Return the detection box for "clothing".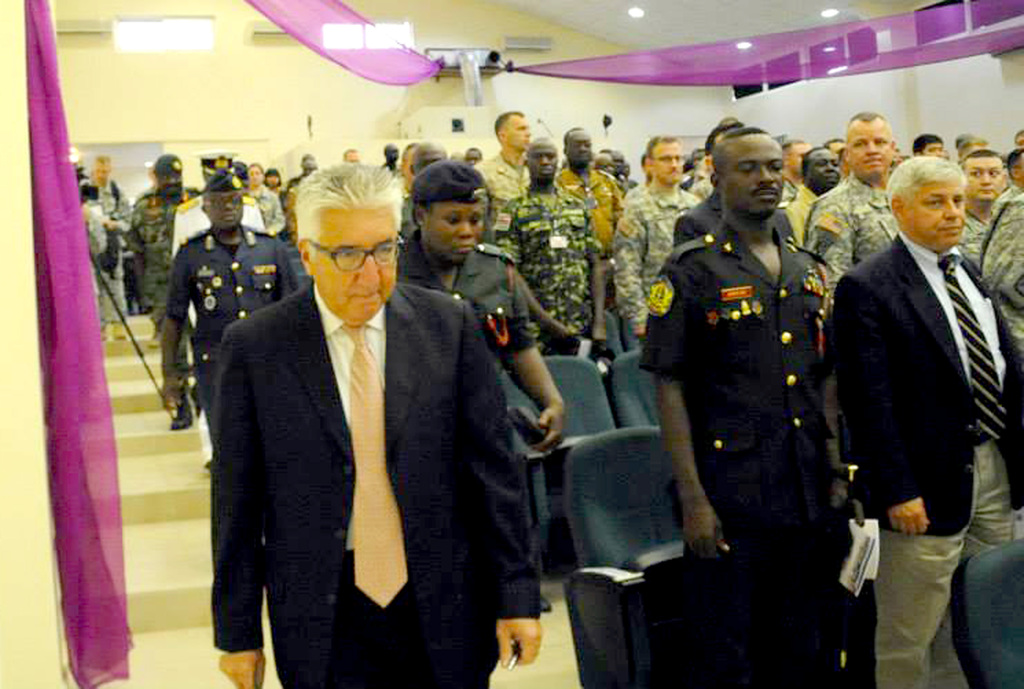
(x1=129, y1=188, x2=191, y2=392).
